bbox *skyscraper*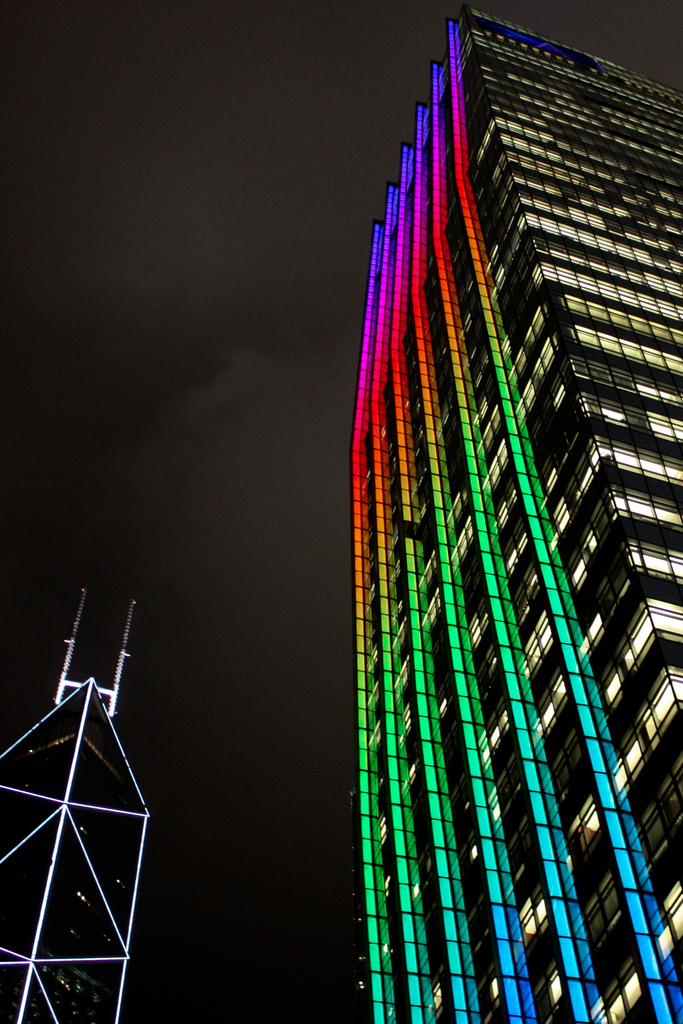
crop(317, 0, 680, 1023)
